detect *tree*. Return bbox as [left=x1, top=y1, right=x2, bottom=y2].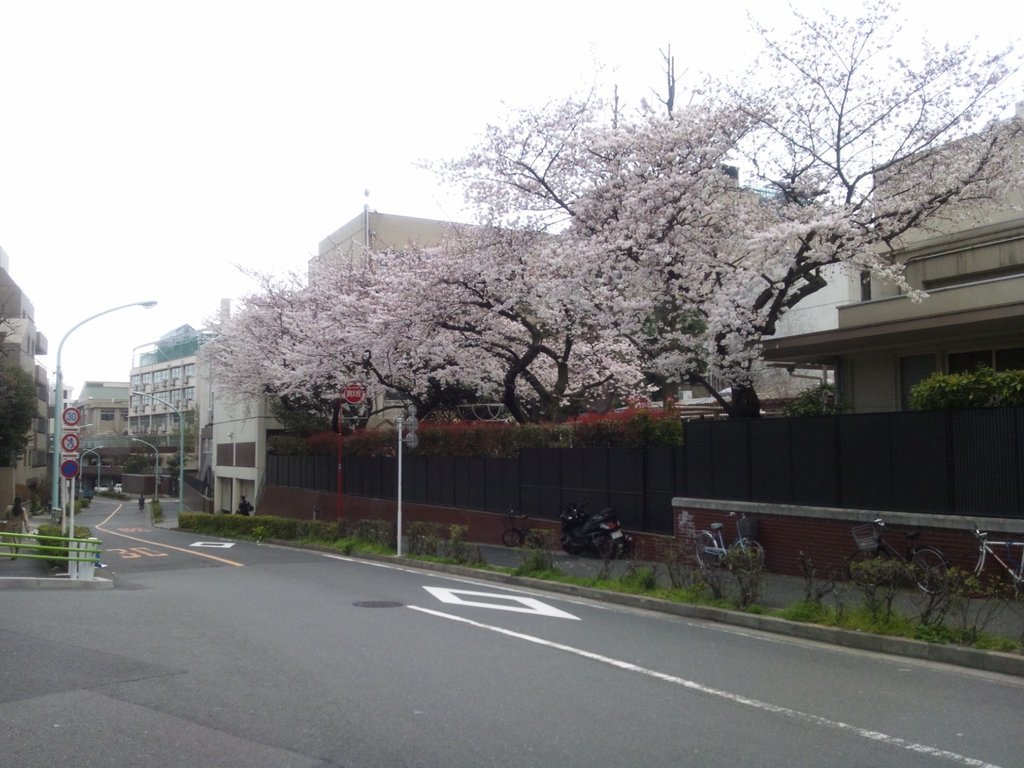
[left=0, top=358, right=40, bottom=465].
